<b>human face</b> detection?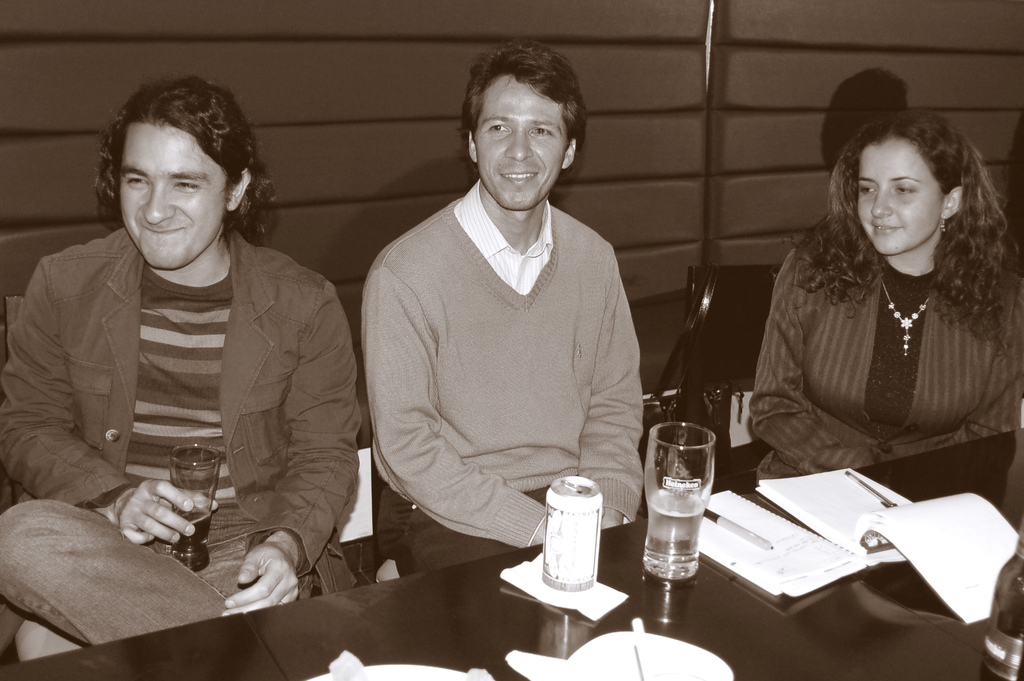
480 76 569 209
